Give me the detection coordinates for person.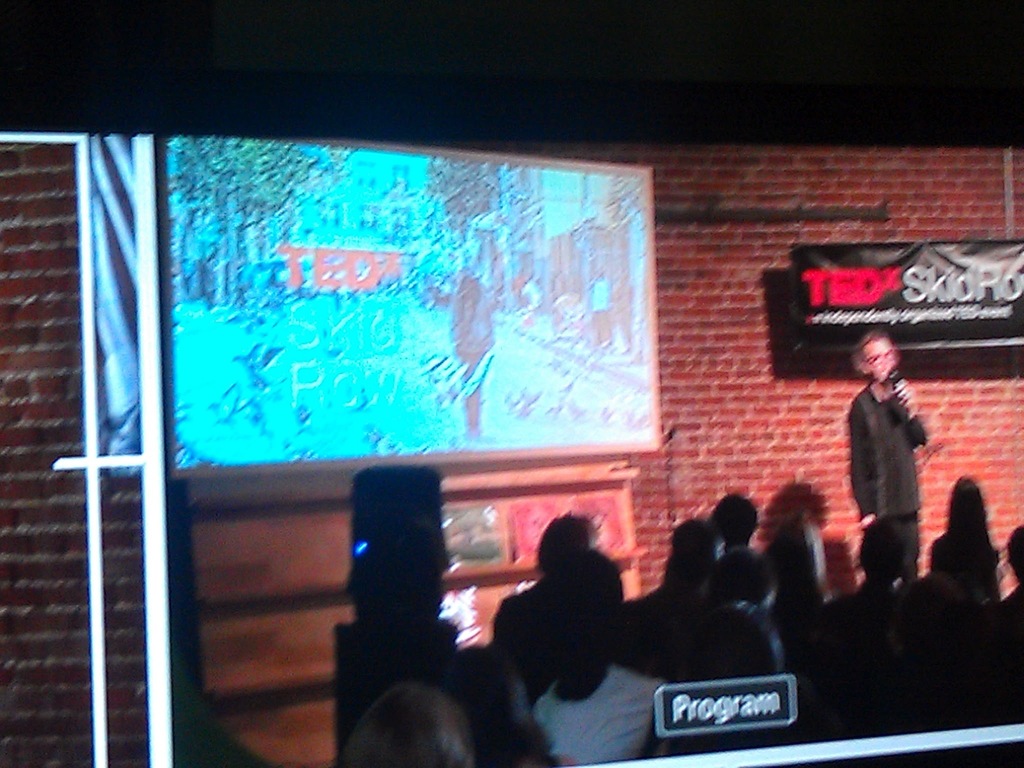
rect(846, 328, 929, 576).
